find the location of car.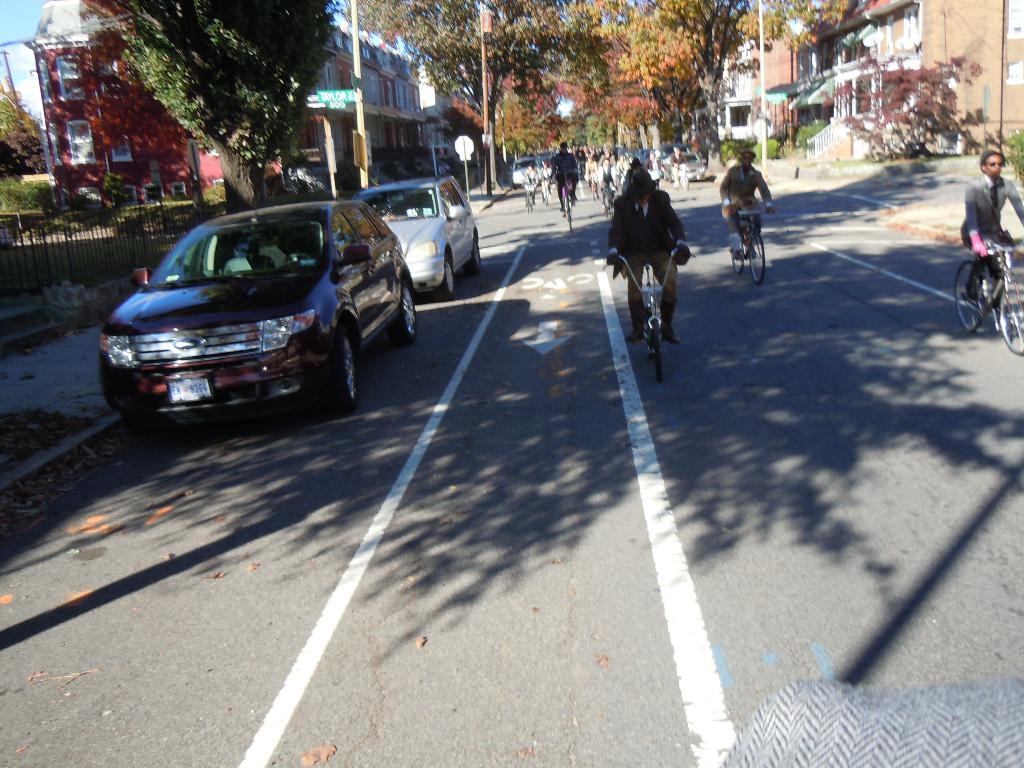
Location: <box>506,157,540,187</box>.
